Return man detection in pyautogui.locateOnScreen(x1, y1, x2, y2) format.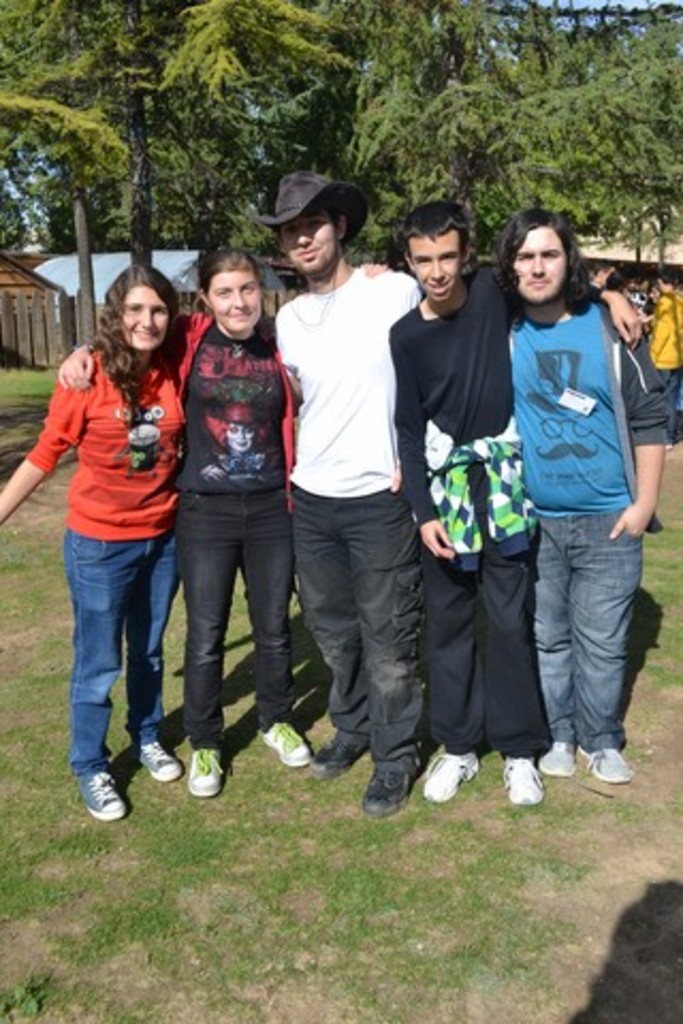
pyautogui.locateOnScreen(386, 198, 642, 811).
